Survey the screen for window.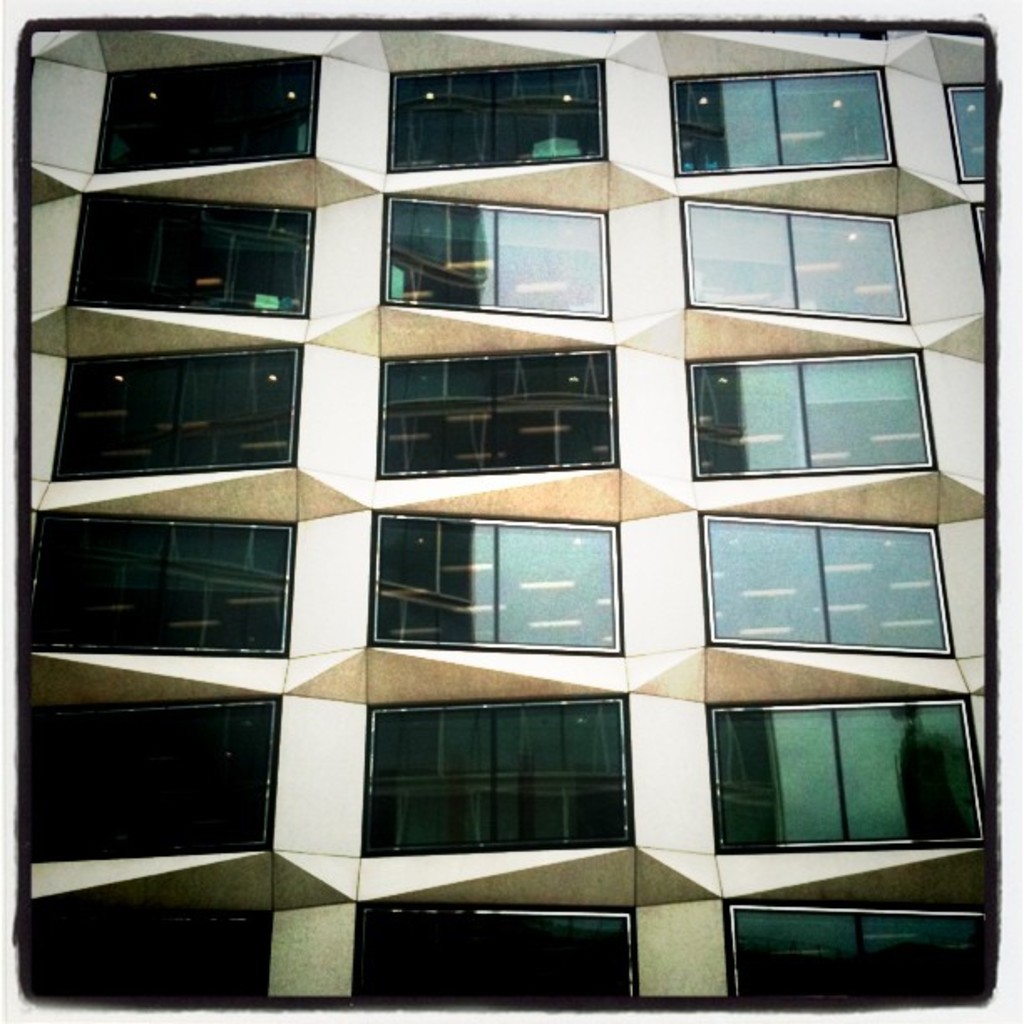
Survey found: left=381, top=57, right=606, bottom=171.
